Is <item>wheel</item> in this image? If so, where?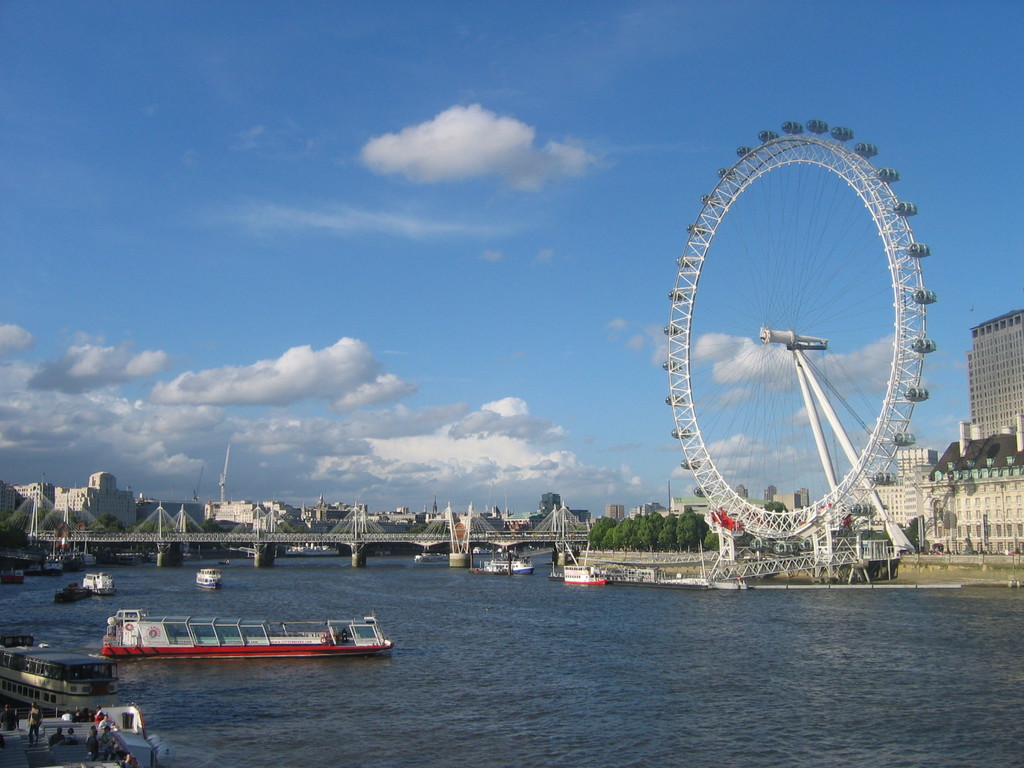
Yes, at detection(664, 115, 941, 538).
